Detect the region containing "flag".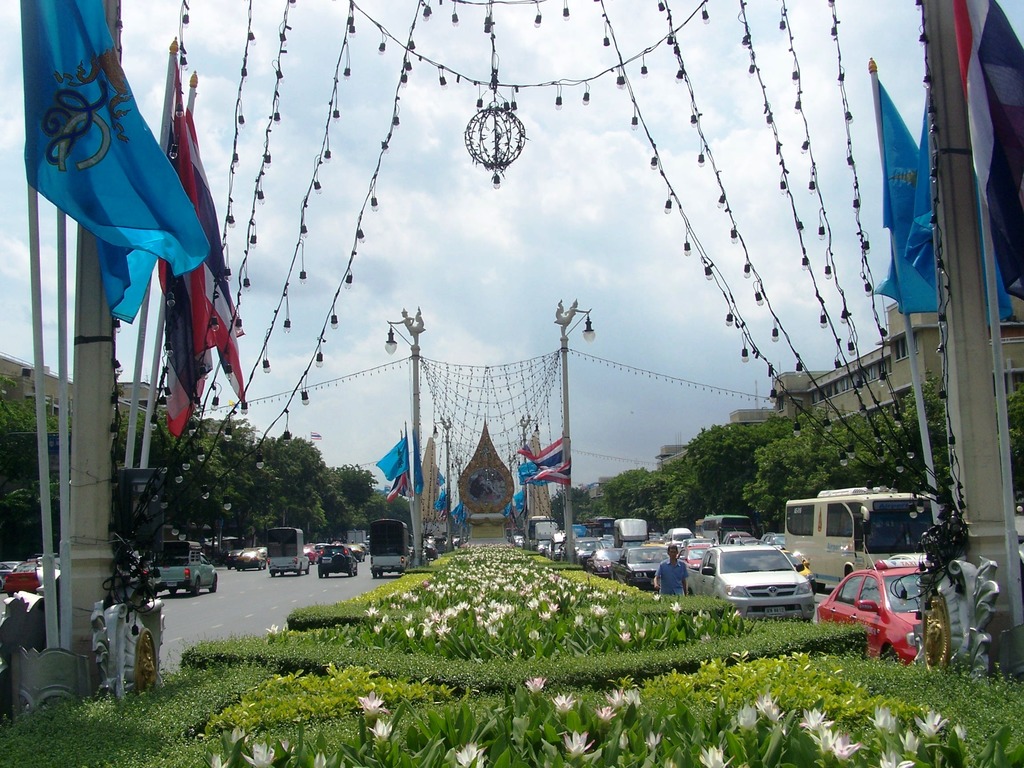
451,490,477,540.
